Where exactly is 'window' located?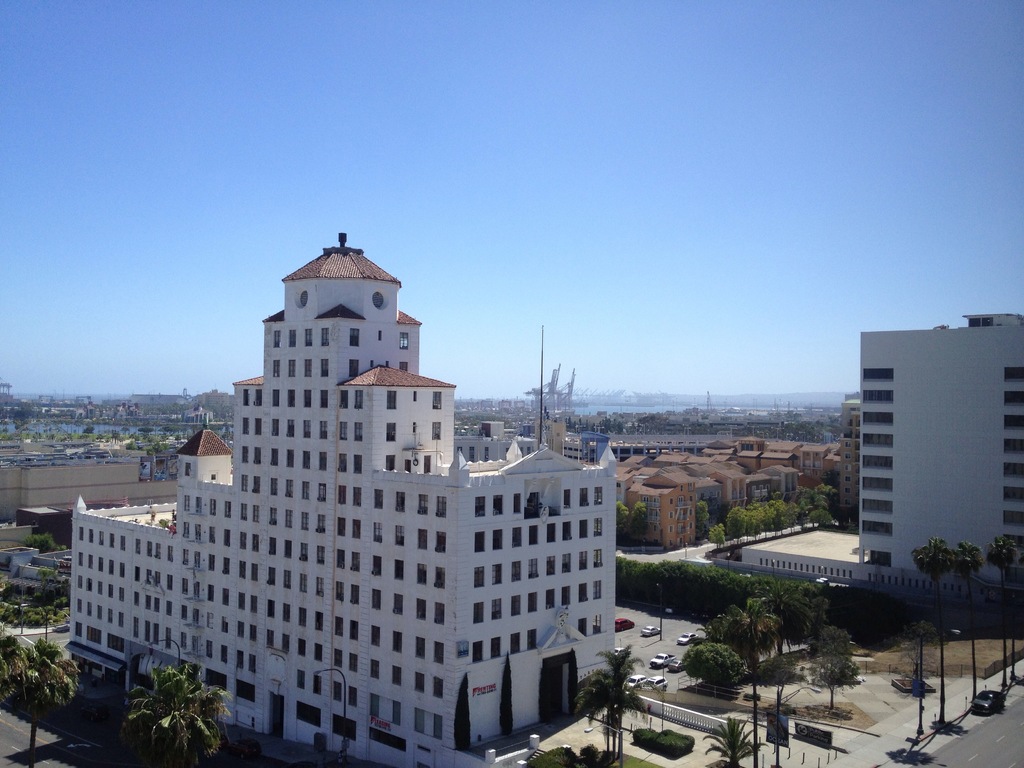
Its bounding box is [x1=547, y1=591, x2=555, y2=605].
